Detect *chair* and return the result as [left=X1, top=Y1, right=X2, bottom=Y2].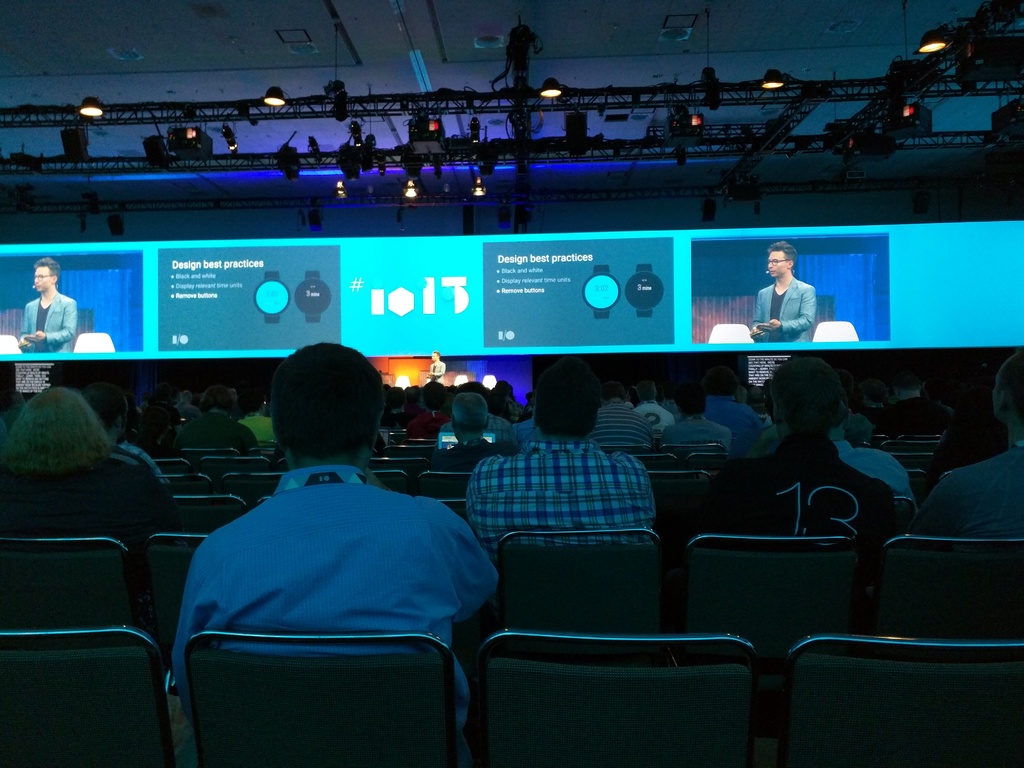
[left=177, top=447, right=240, bottom=470].
